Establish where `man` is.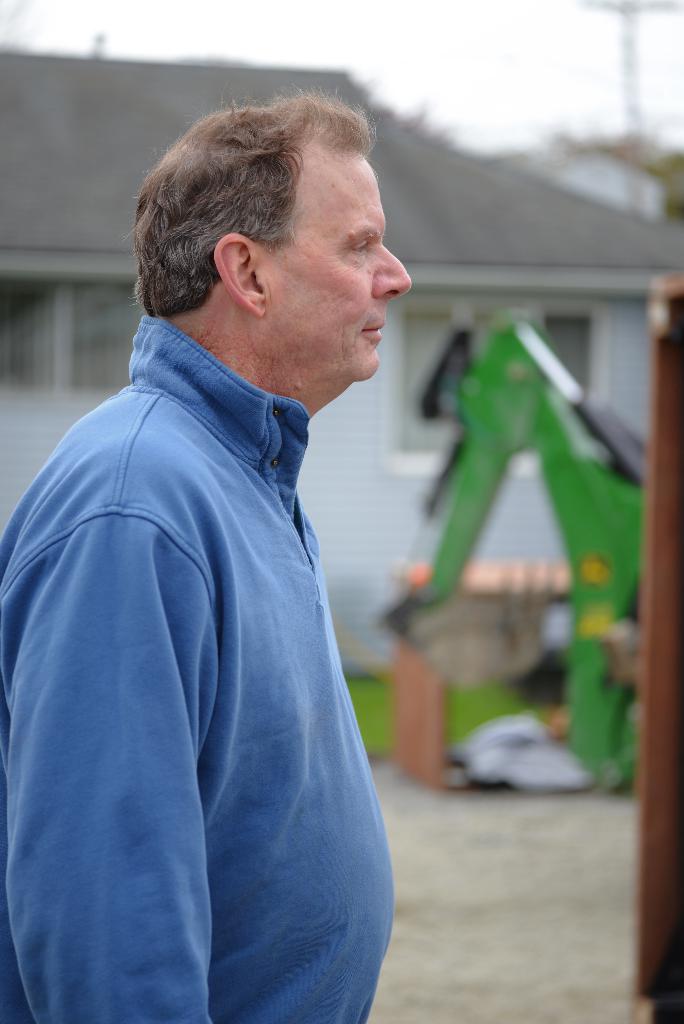
Established at 24, 89, 477, 988.
